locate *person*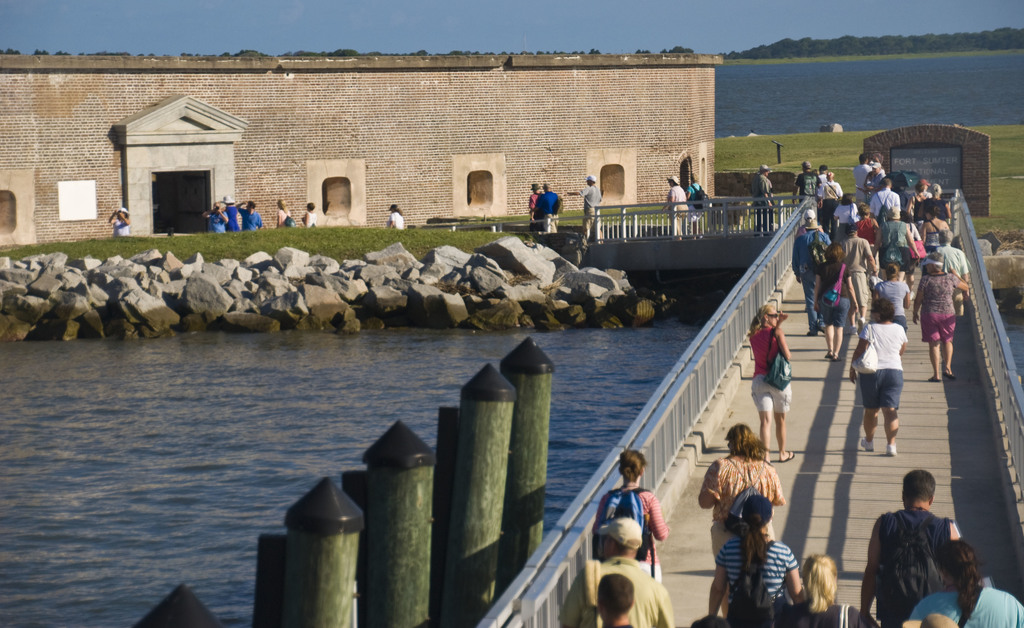
locate(665, 175, 689, 230)
